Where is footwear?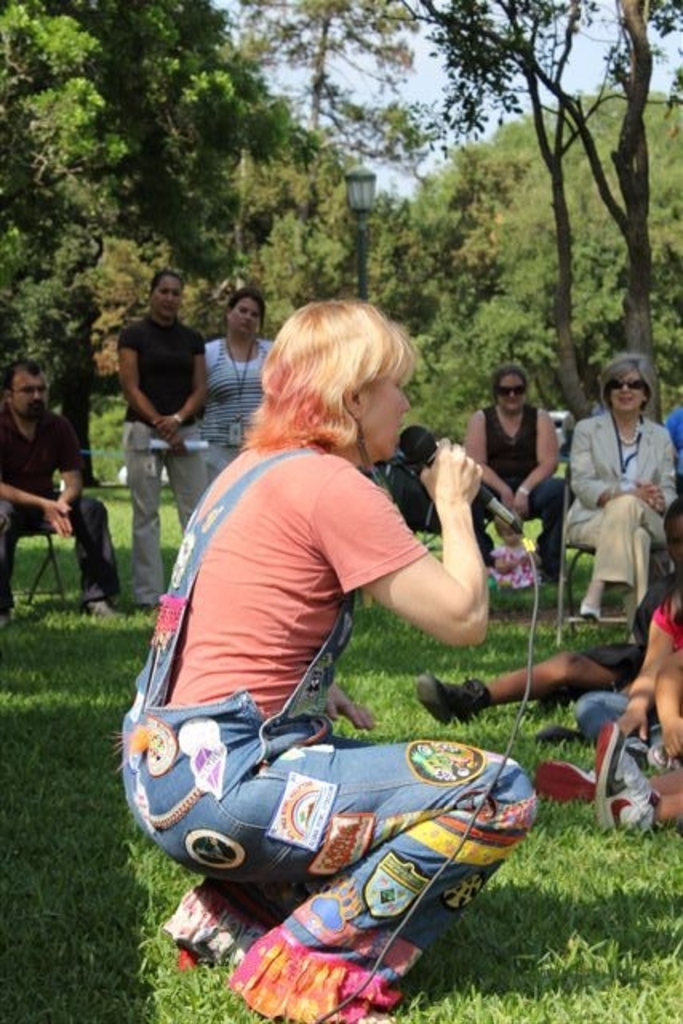
bbox=[531, 730, 590, 736].
